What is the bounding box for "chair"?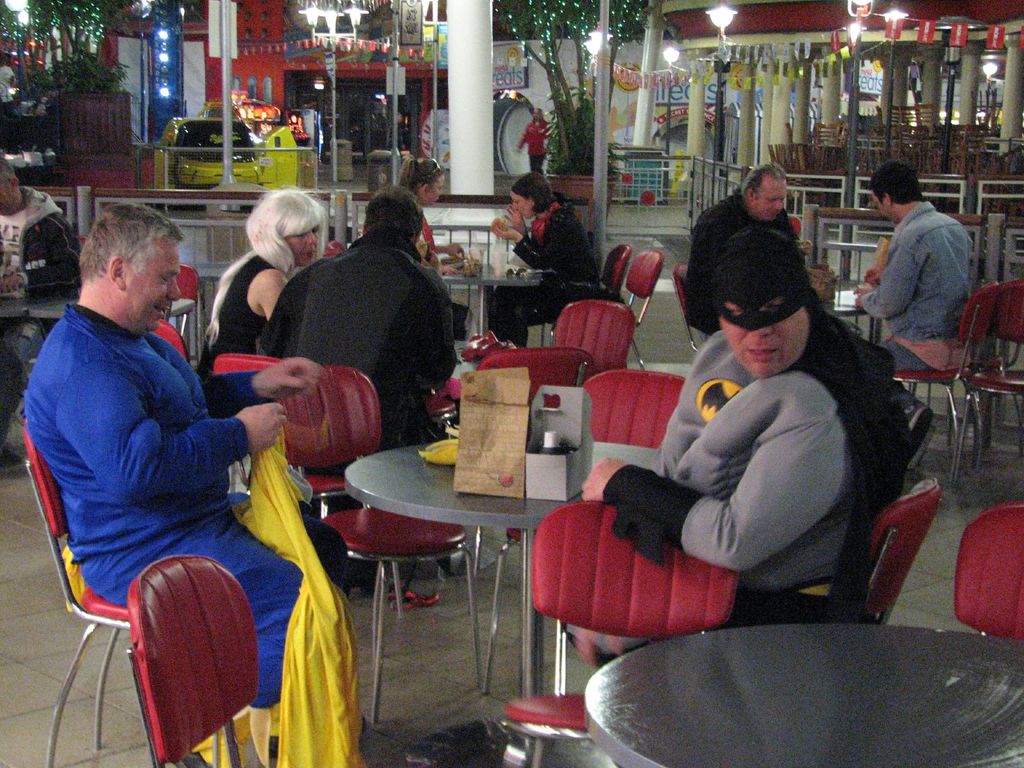
crop(887, 280, 1001, 474).
